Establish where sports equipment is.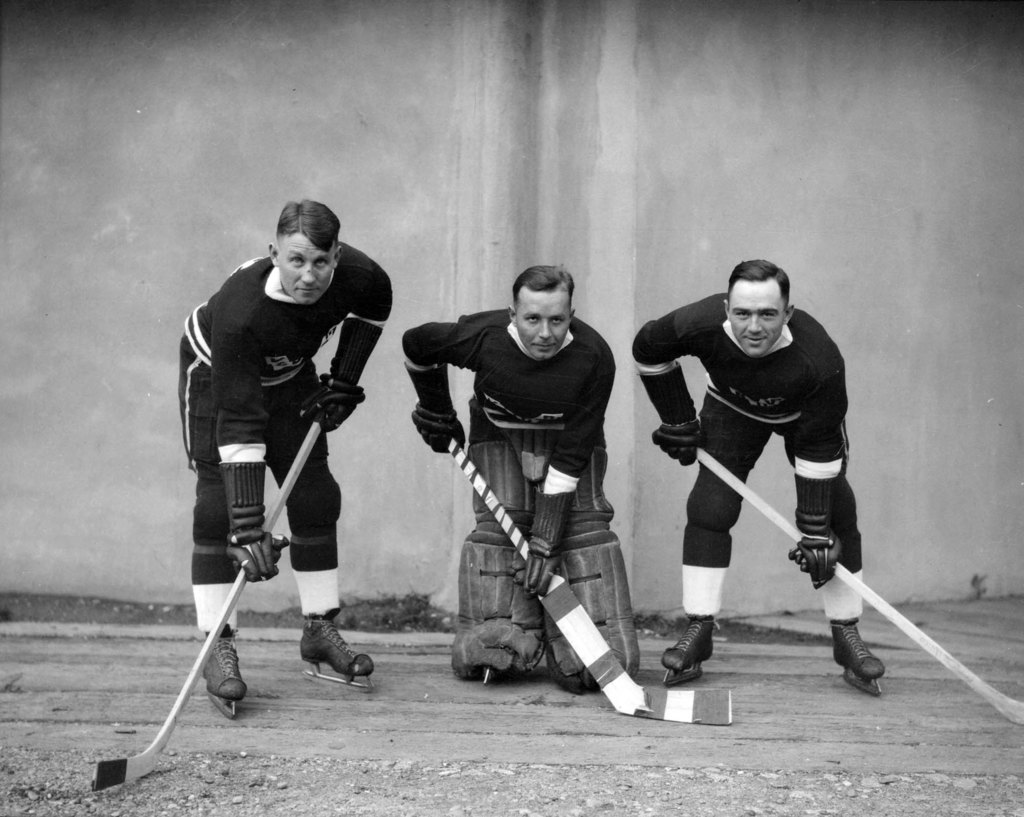
Established at x1=532, y1=436, x2=641, y2=697.
